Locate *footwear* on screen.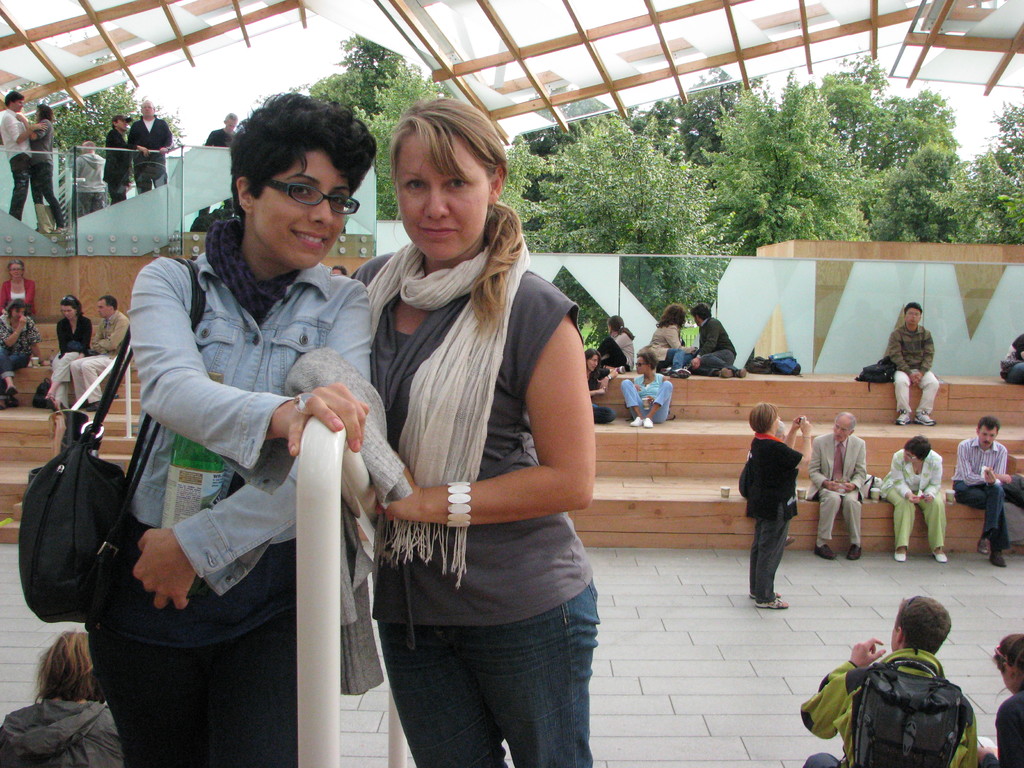
On screen at select_region(723, 368, 748, 378).
